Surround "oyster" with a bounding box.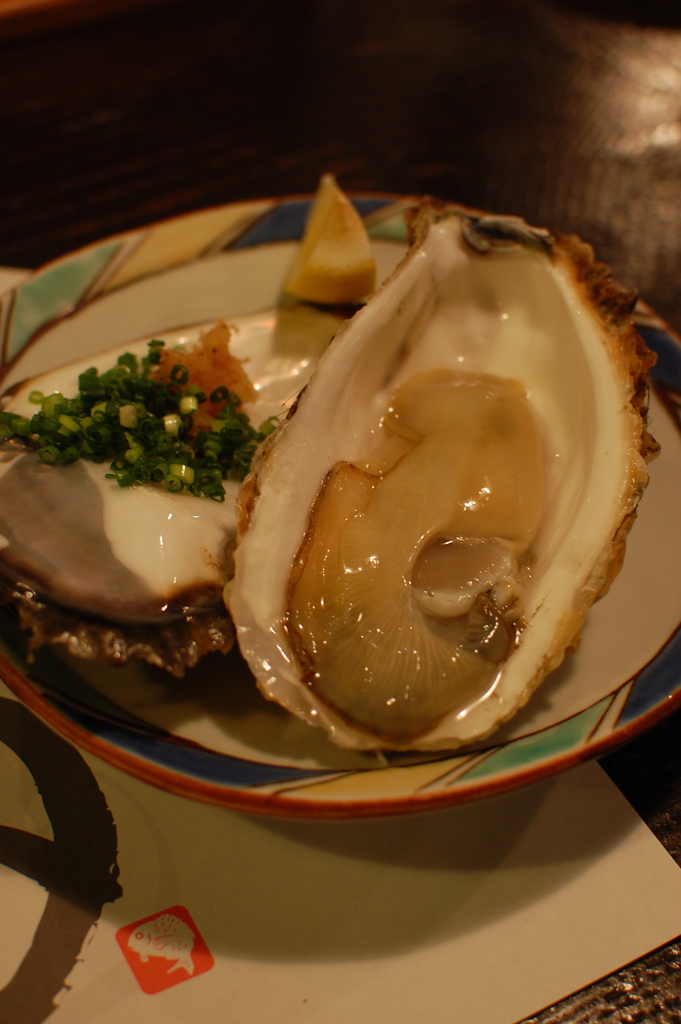
Rect(0, 293, 380, 696).
